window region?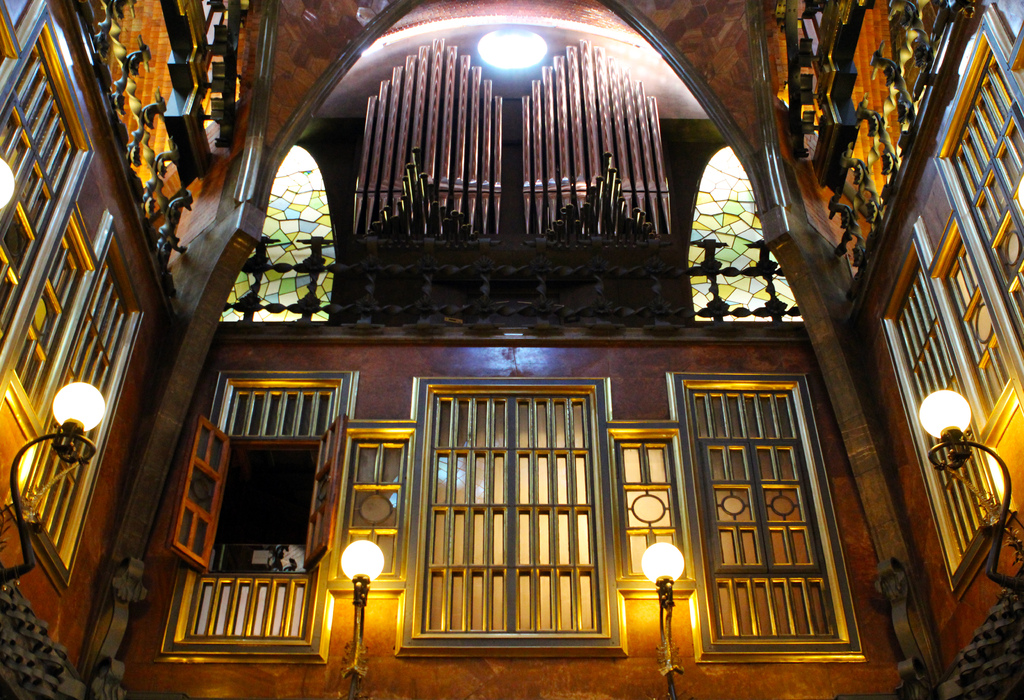
bbox(12, 229, 85, 403)
